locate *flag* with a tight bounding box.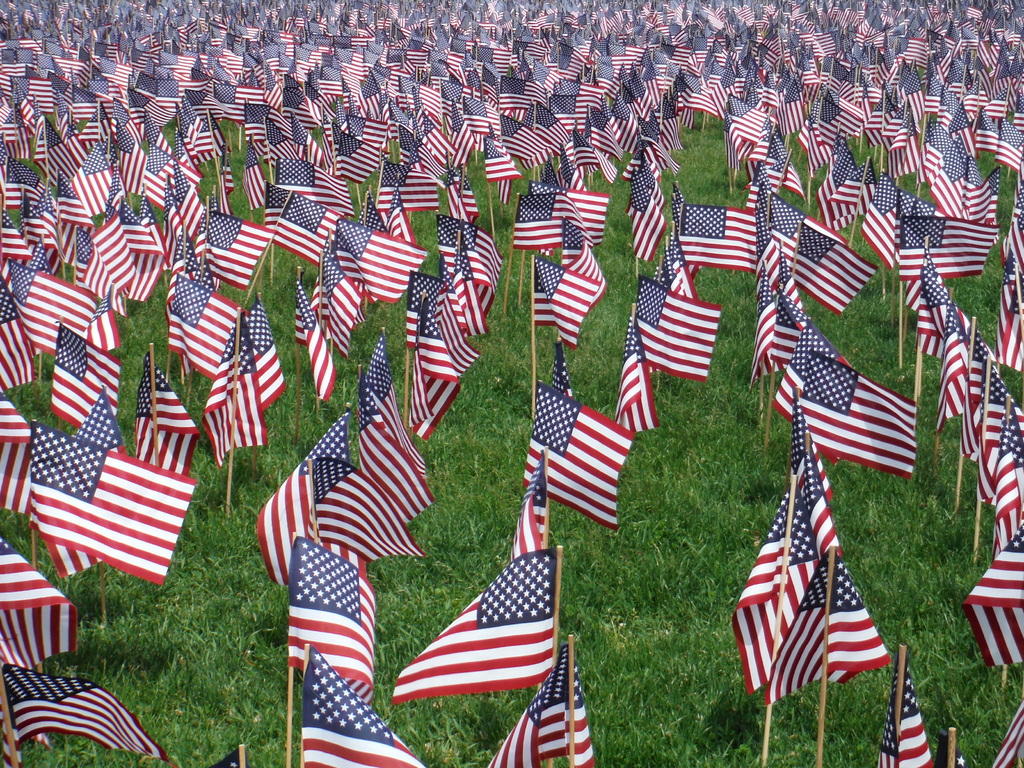
856 162 892 207.
